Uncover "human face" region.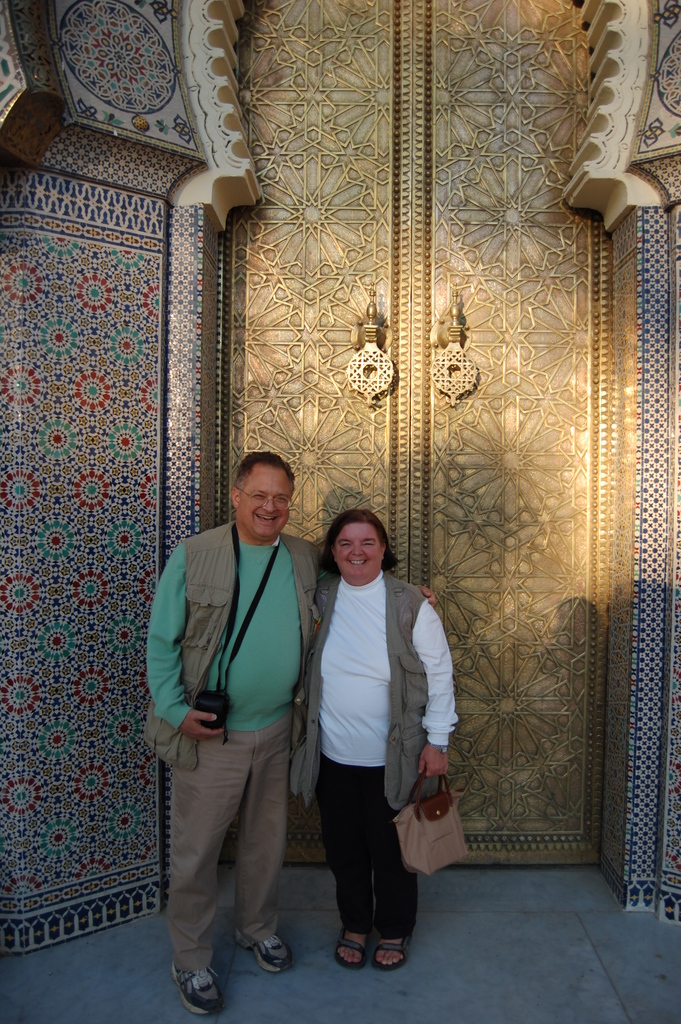
Uncovered: <box>331,524,385,592</box>.
